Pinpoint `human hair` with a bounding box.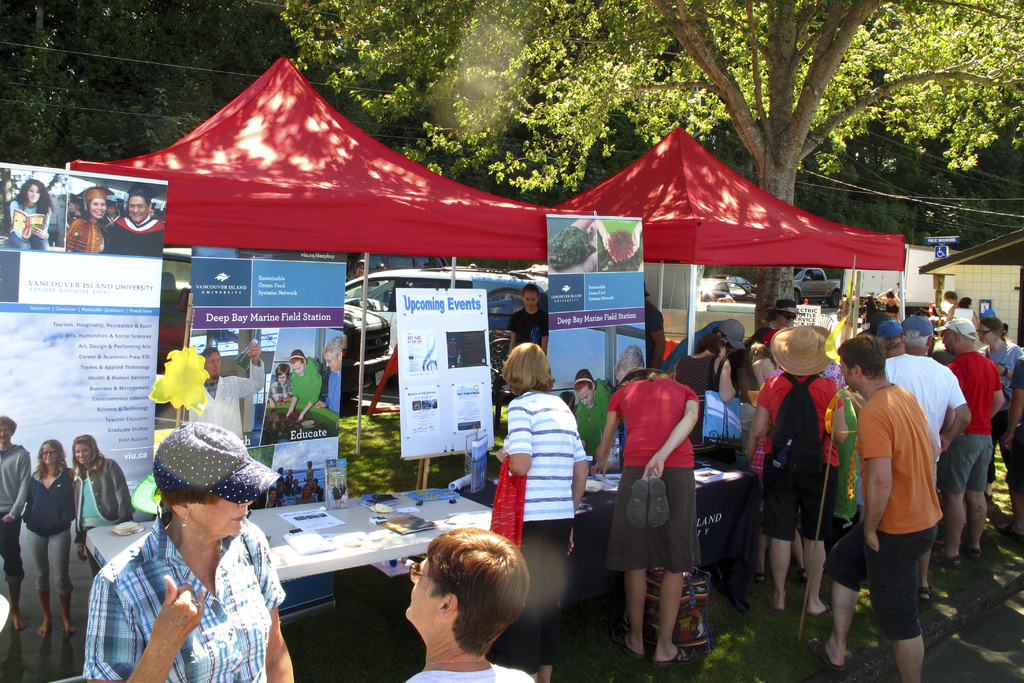
521 283 541 309.
